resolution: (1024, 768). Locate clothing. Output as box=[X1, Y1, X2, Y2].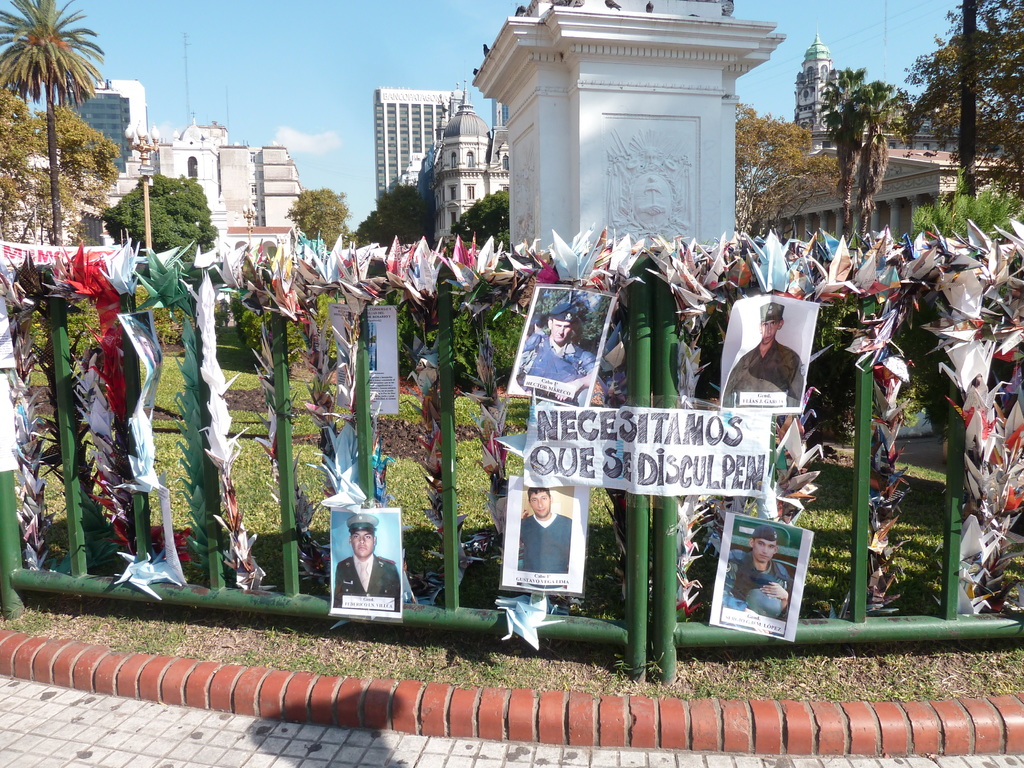
box=[334, 552, 401, 620].
